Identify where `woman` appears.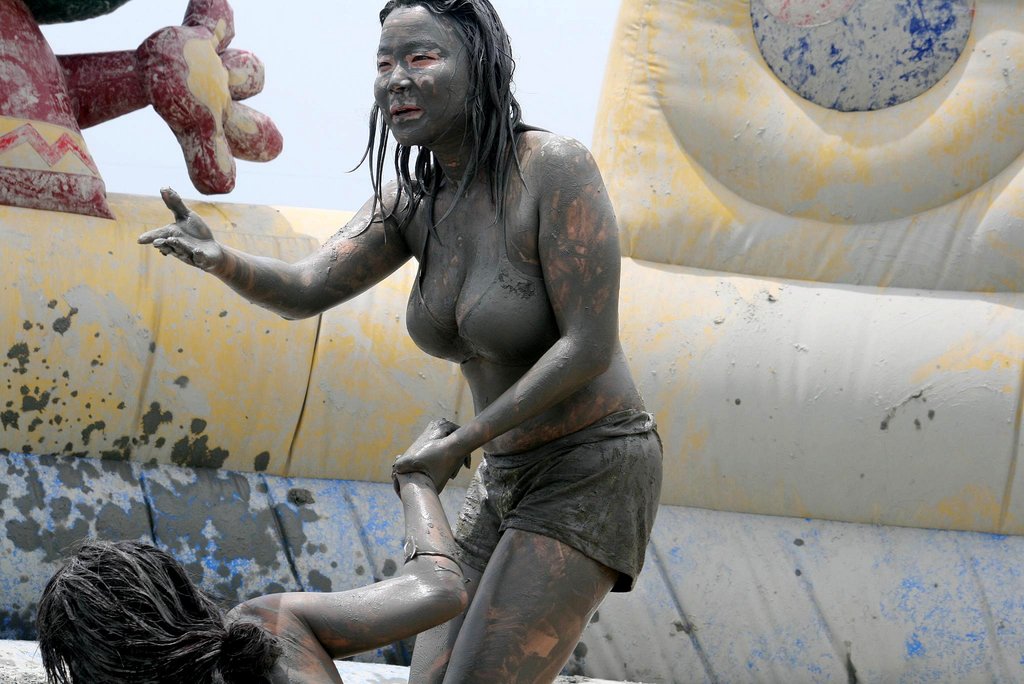
Appears at BBox(36, 417, 476, 683).
